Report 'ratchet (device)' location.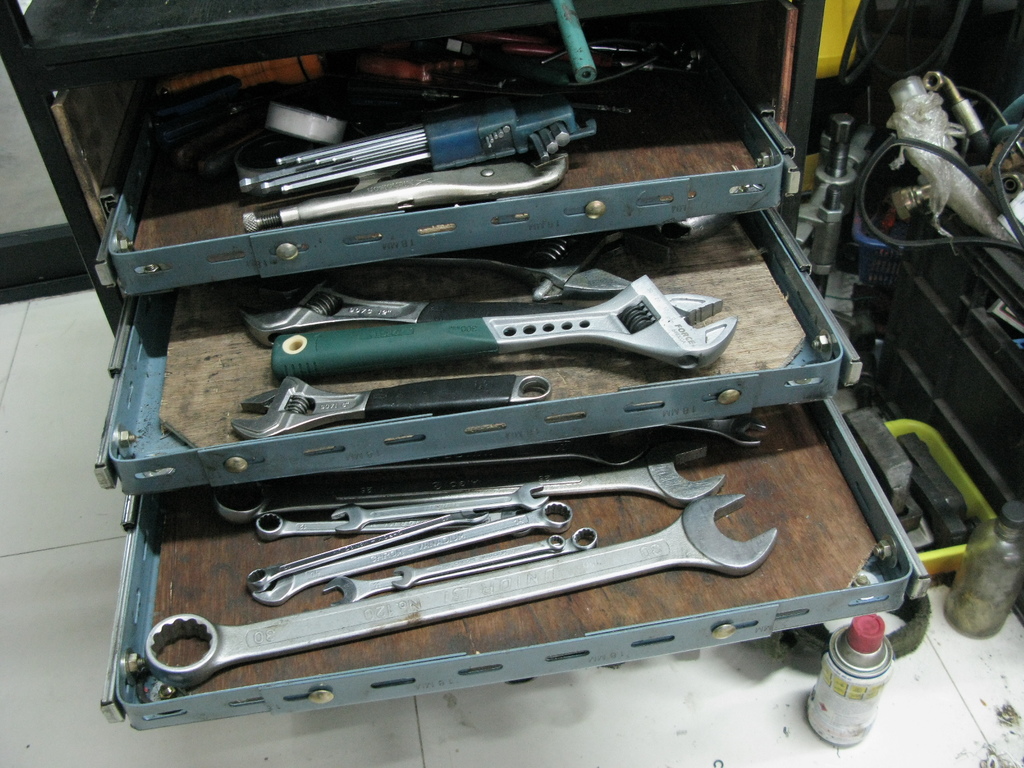
Report: box=[240, 104, 600, 232].
